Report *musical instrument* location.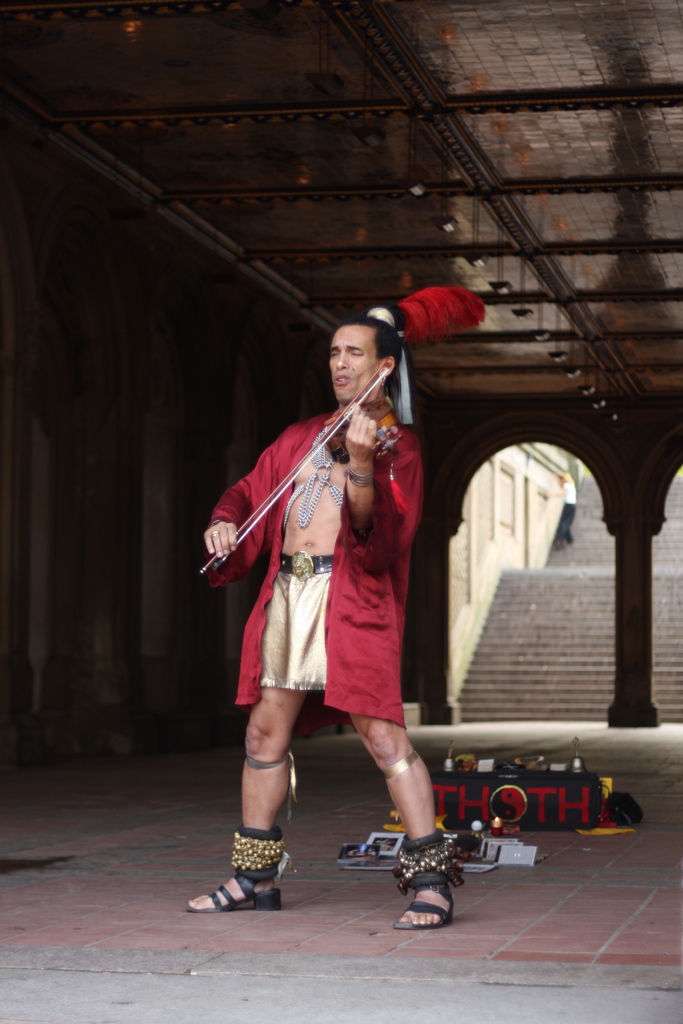
Report: select_region(196, 361, 397, 588).
